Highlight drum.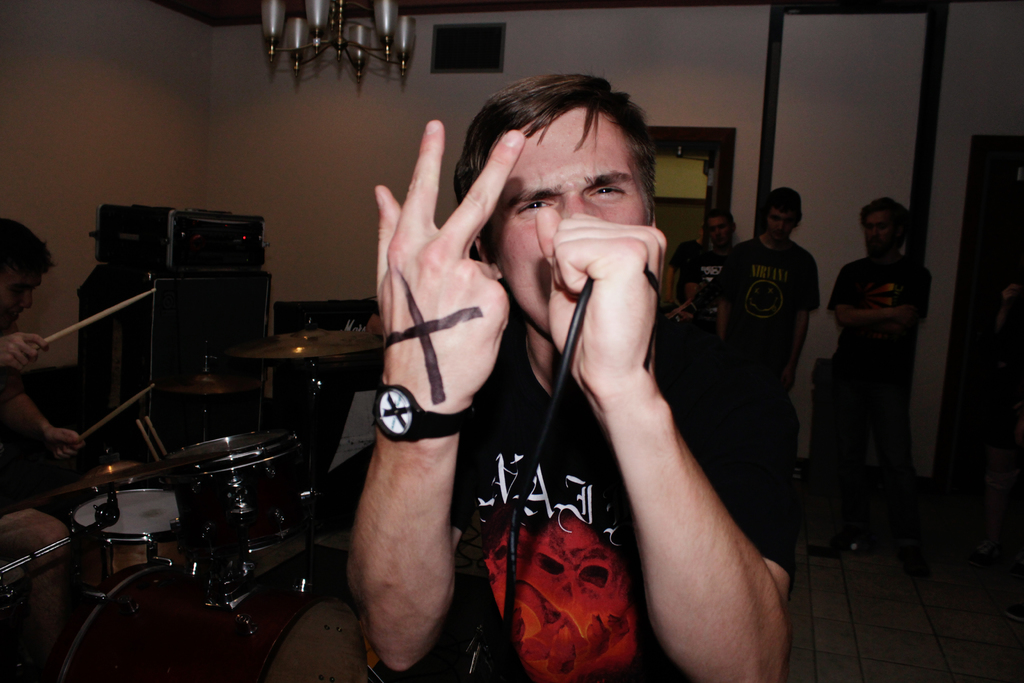
Highlighted region: l=56, t=573, r=369, b=682.
